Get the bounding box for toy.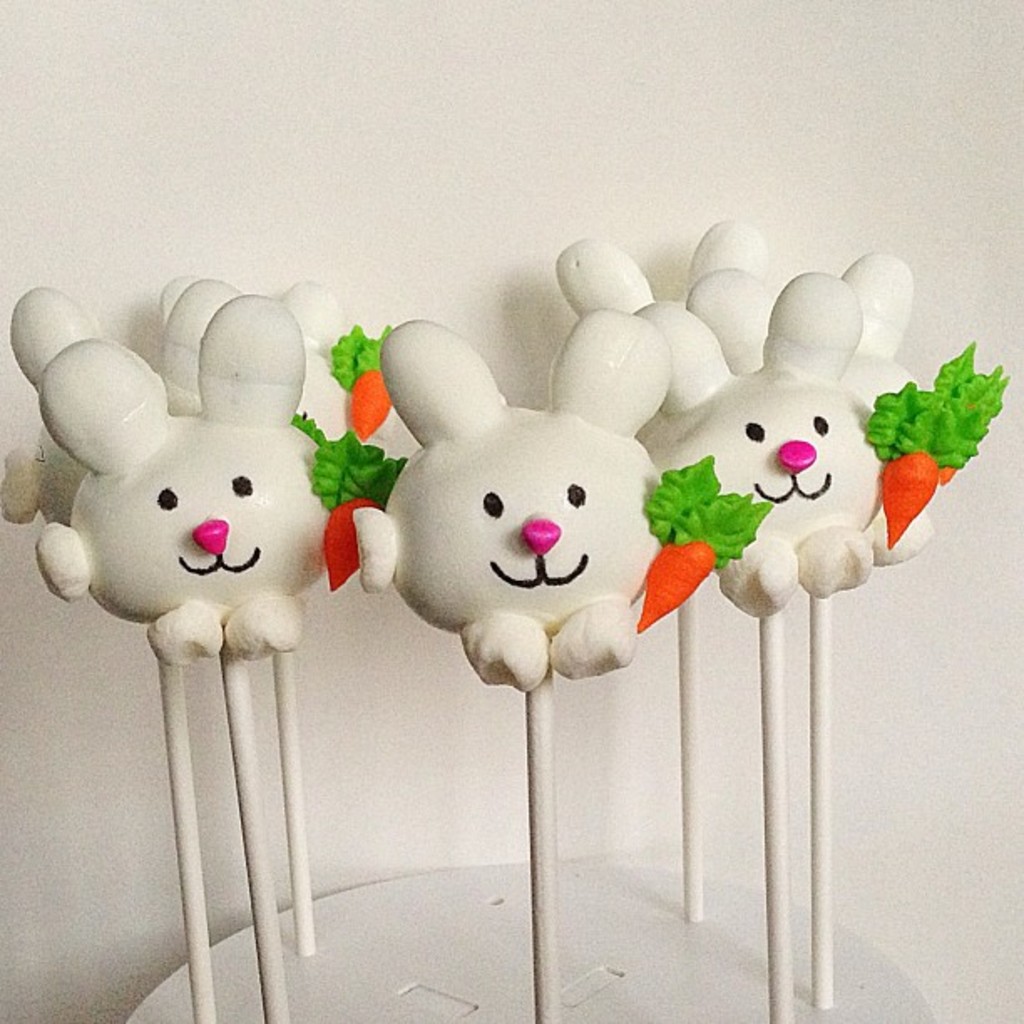
bbox=[661, 274, 932, 1012].
